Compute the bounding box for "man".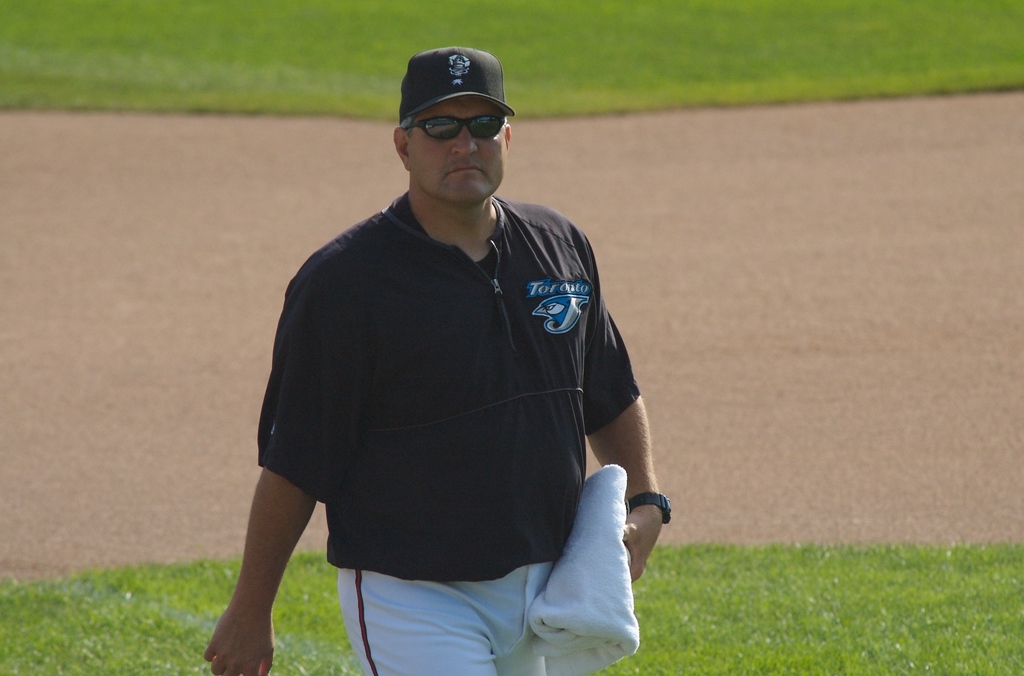
<region>196, 38, 679, 675</region>.
